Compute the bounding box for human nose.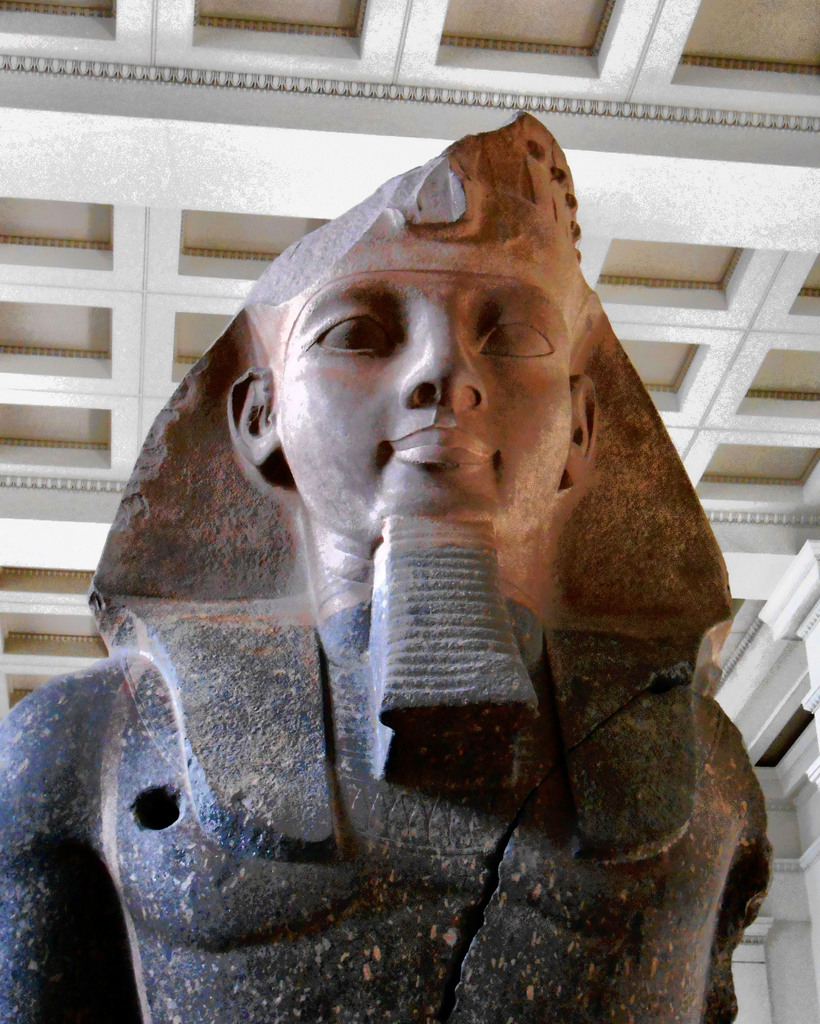
locate(385, 324, 483, 424).
